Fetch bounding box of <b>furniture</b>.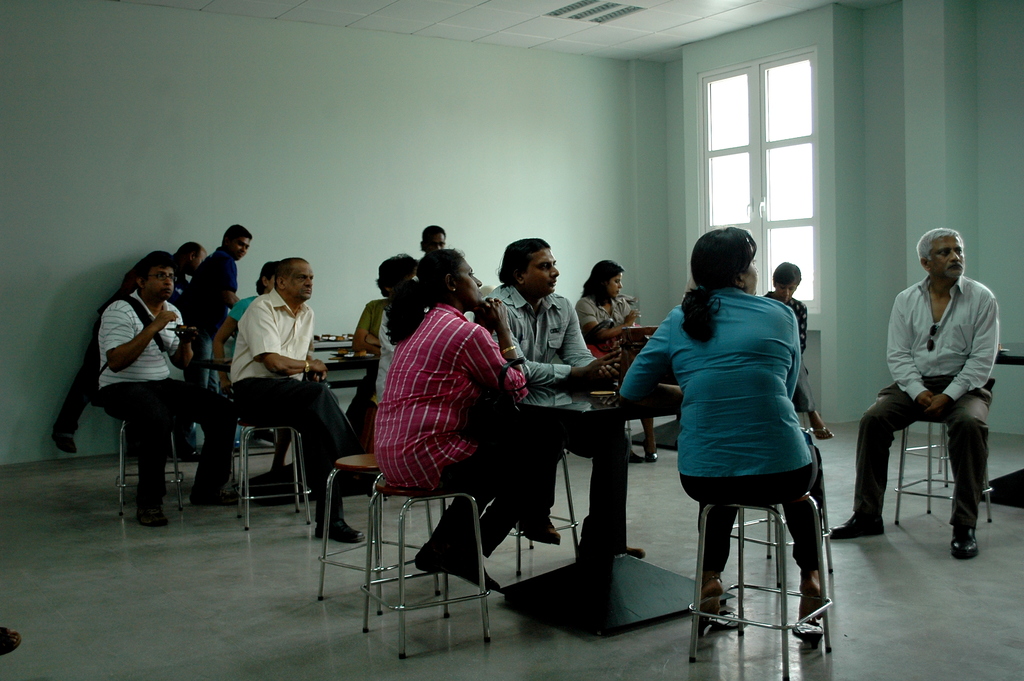
Bbox: box=[475, 383, 735, 638].
